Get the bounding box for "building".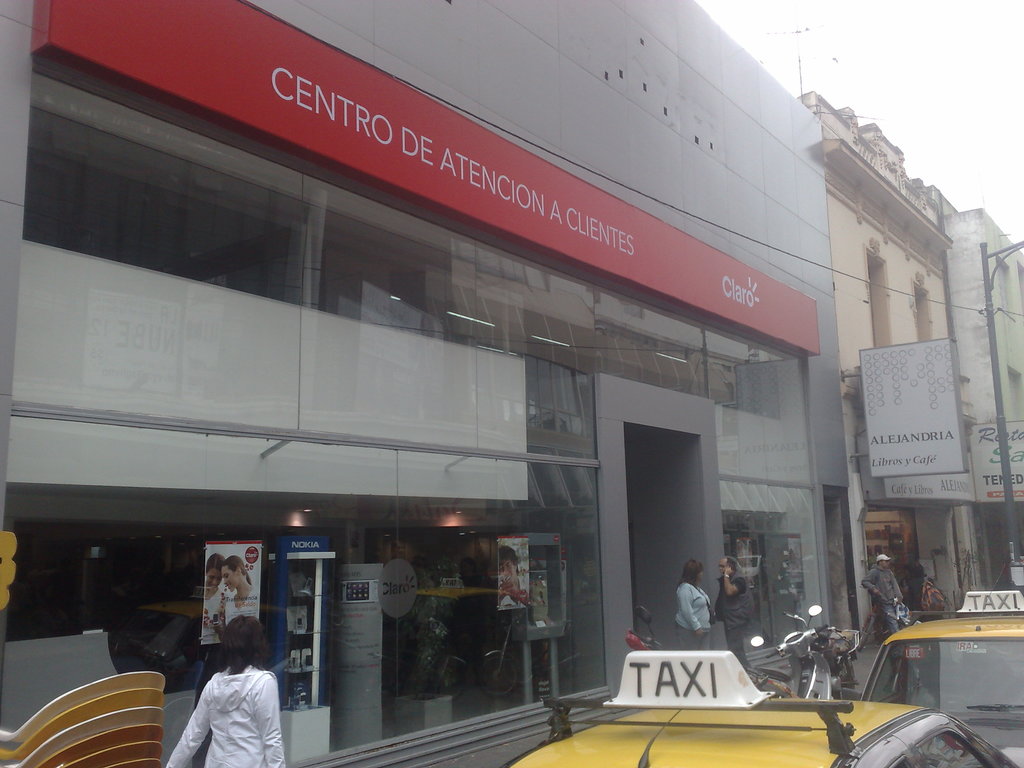
detection(935, 182, 1023, 591).
